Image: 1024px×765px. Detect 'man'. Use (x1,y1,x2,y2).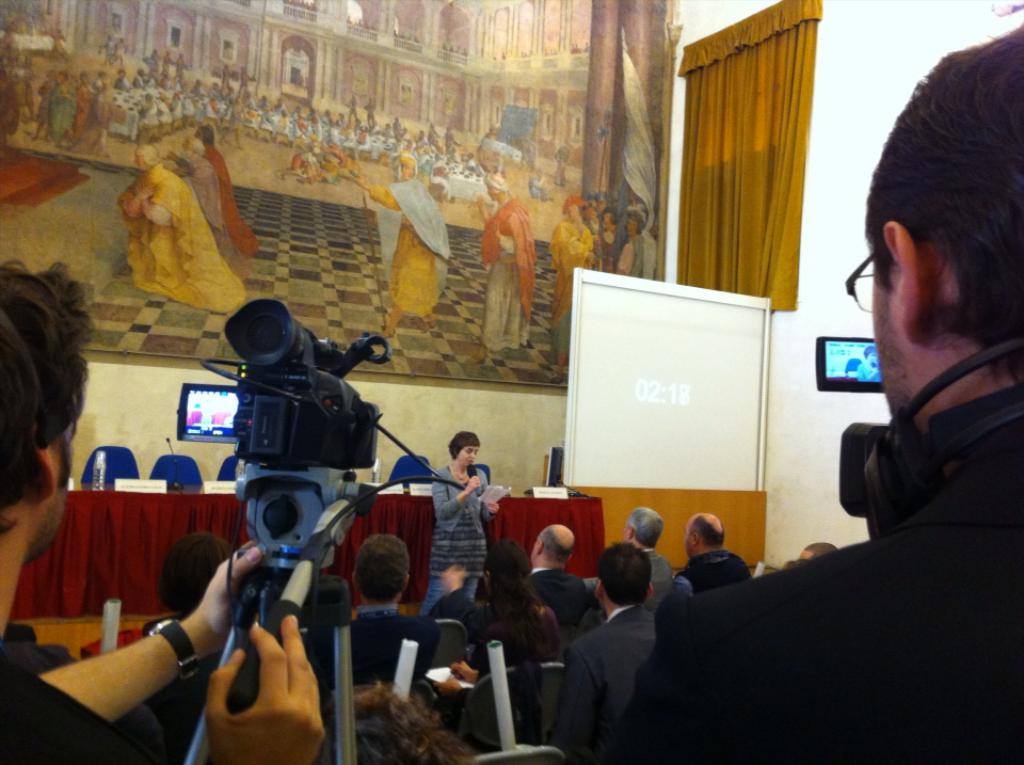
(527,525,598,622).
